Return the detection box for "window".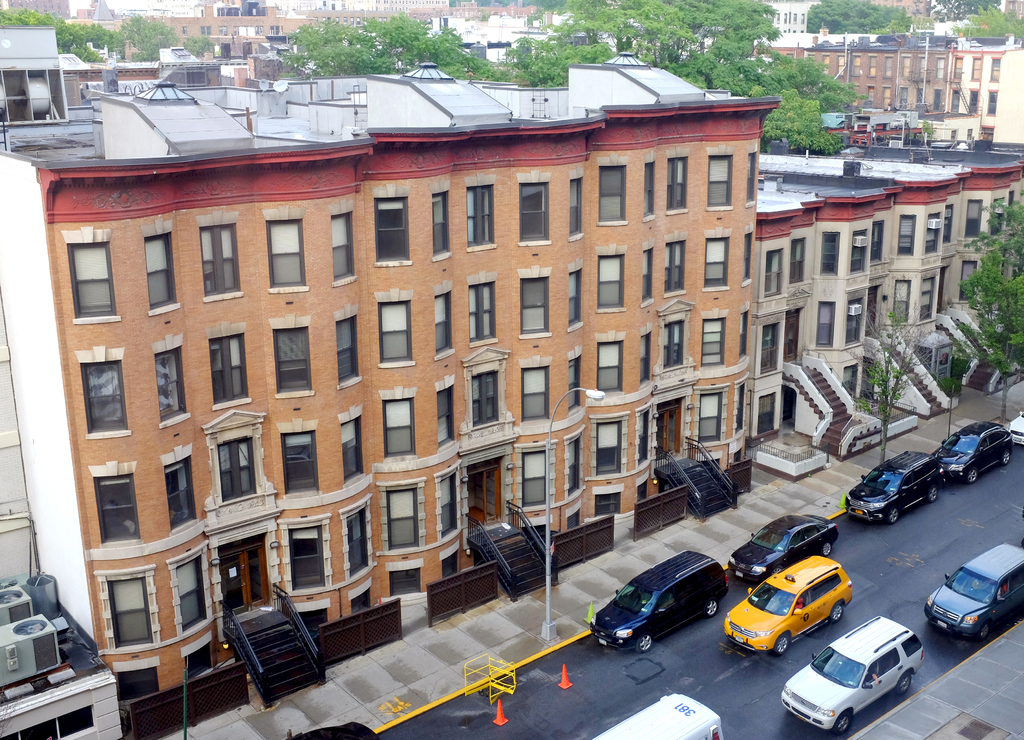
(x1=320, y1=212, x2=356, y2=280).
